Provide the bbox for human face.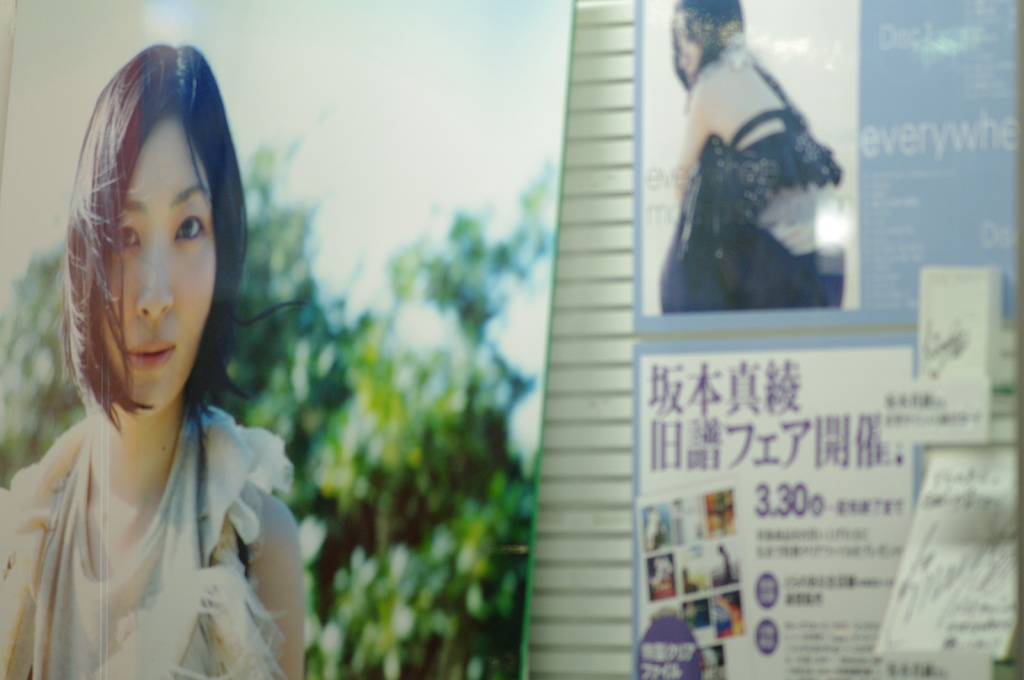
box(101, 116, 221, 430).
